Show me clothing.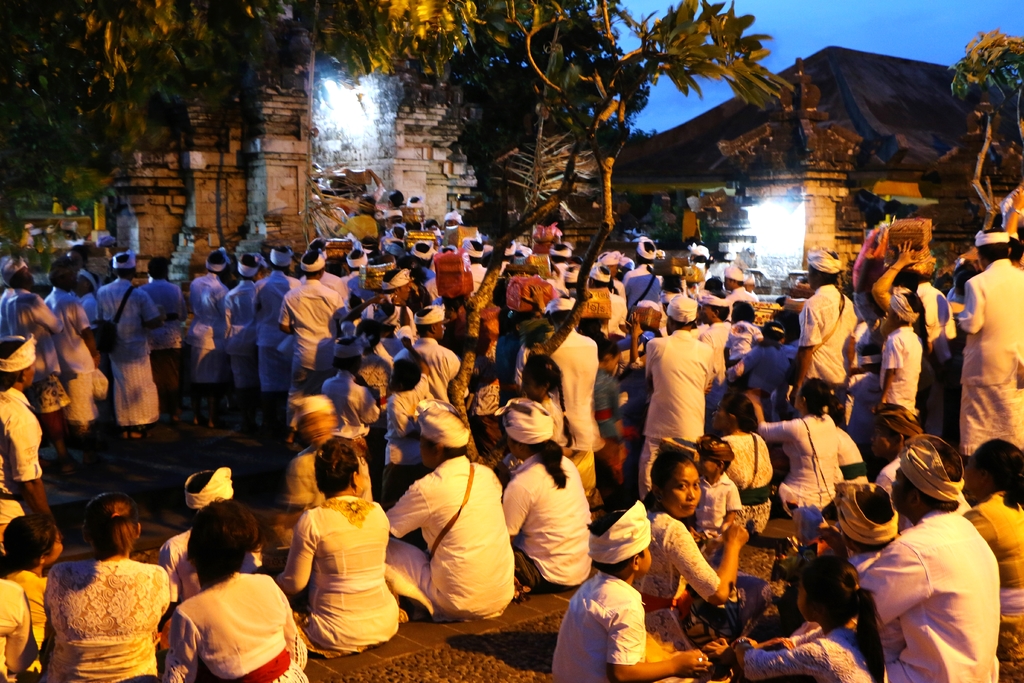
clothing is here: {"left": 145, "top": 274, "right": 199, "bottom": 409}.
